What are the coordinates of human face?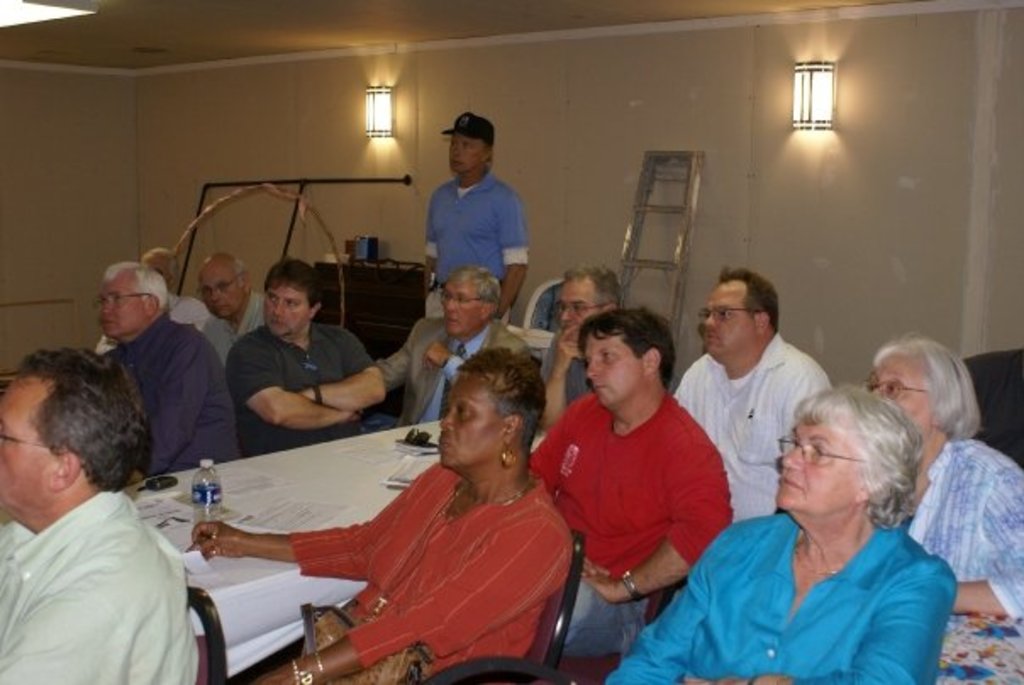
(left=264, top=280, right=310, bottom=332).
